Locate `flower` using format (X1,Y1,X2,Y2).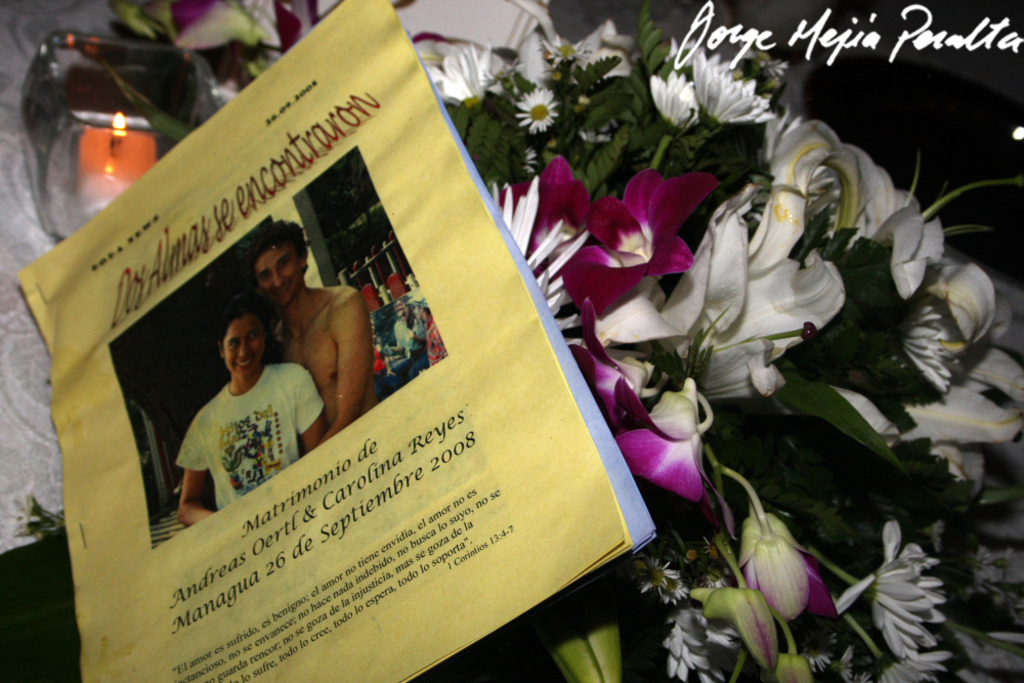
(634,557,682,594).
